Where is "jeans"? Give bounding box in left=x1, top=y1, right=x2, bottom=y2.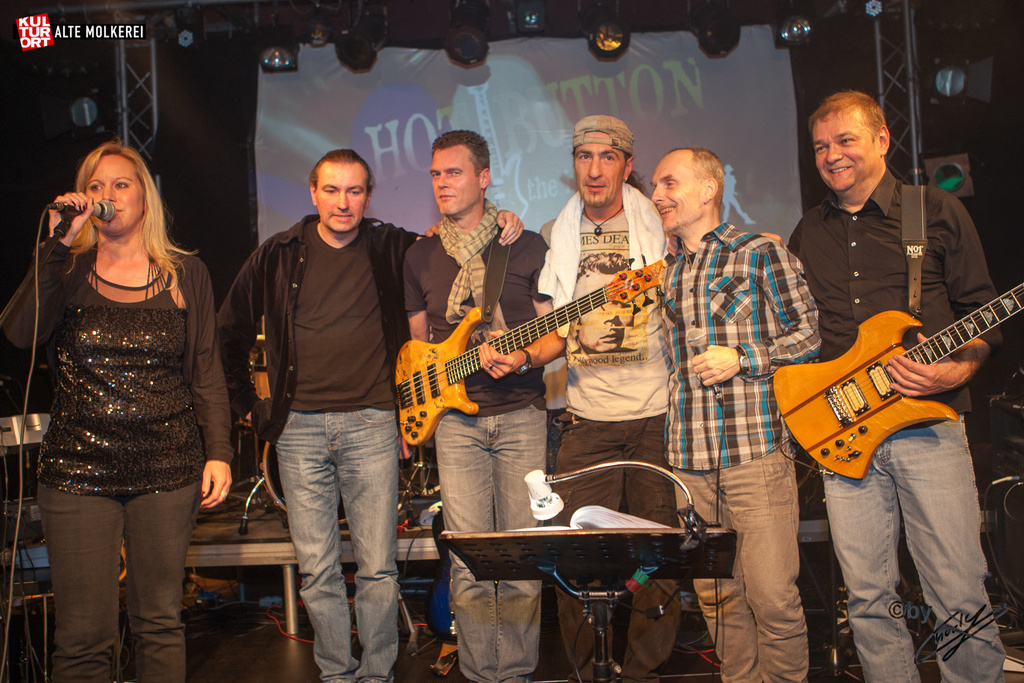
left=271, top=415, right=409, bottom=682.
